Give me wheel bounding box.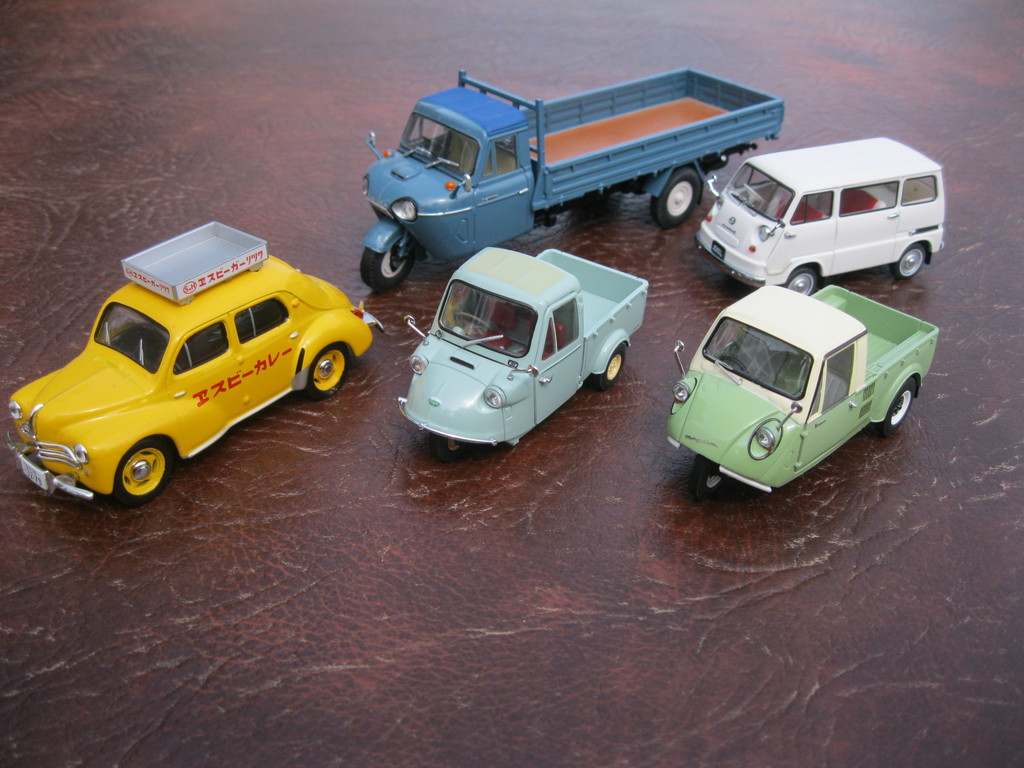
781,268,815,301.
